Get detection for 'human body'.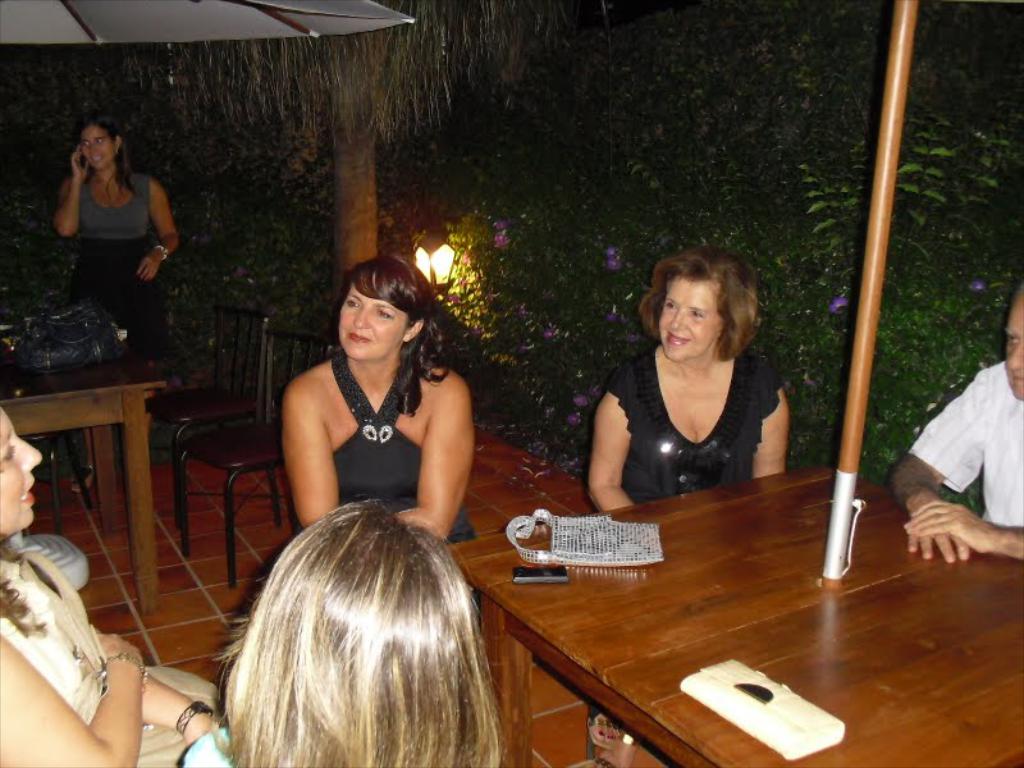
Detection: Rect(241, 280, 497, 563).
